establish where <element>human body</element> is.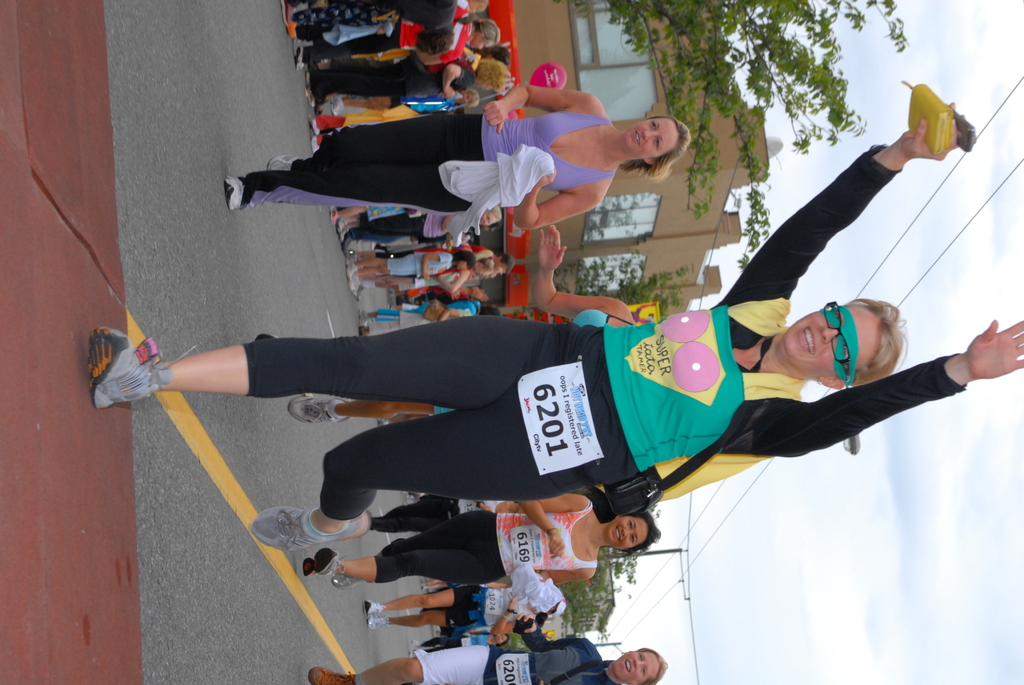
Established at x1=227, y1=81, x2=694, y2=237.
